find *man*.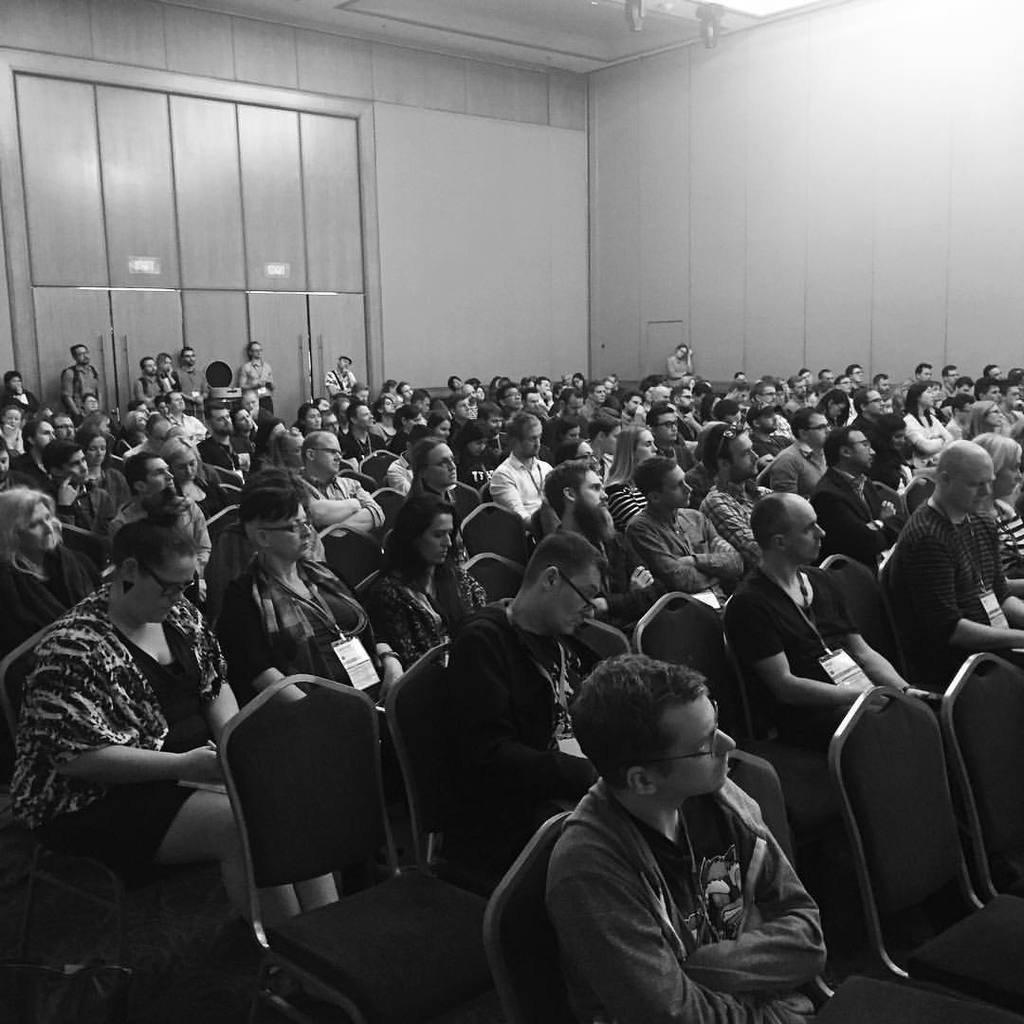
box(168, 391, 212, 437).
